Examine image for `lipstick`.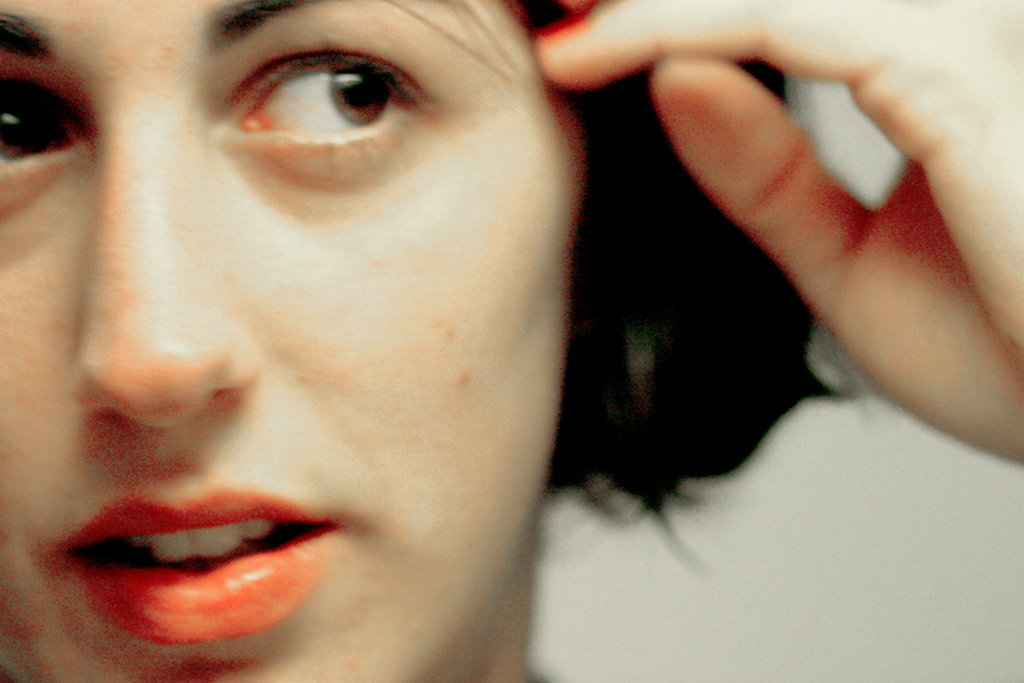
Examination result: region(59, 477, 358, 652).
